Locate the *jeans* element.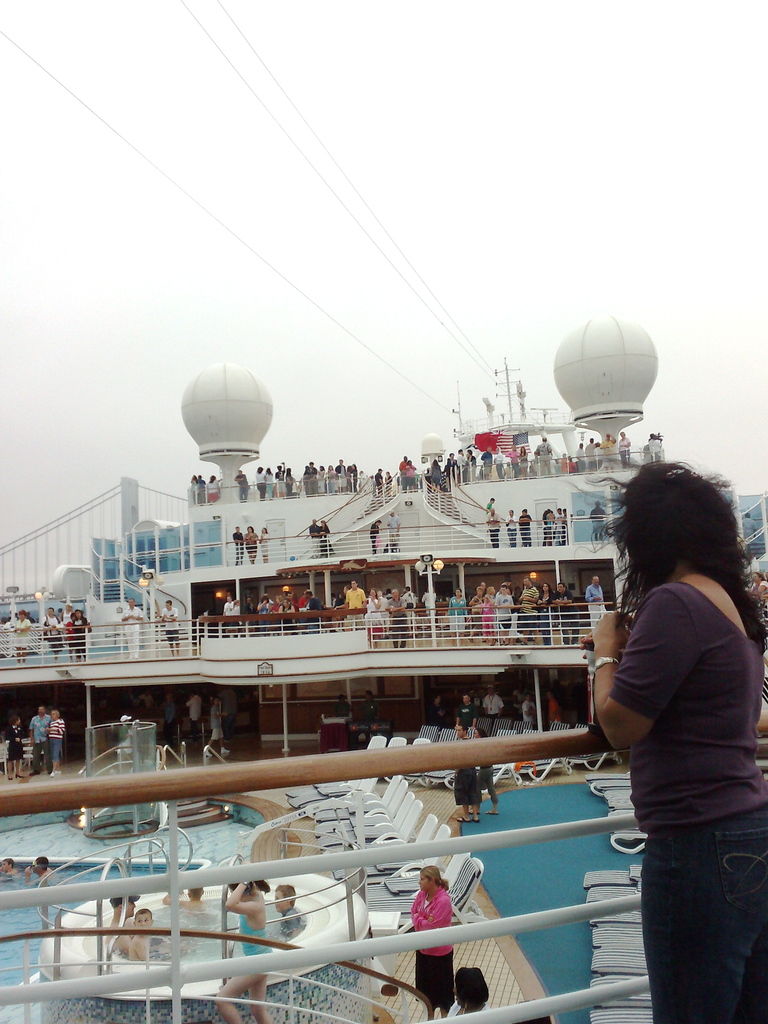
Element bbox: 575:460:588:476.
